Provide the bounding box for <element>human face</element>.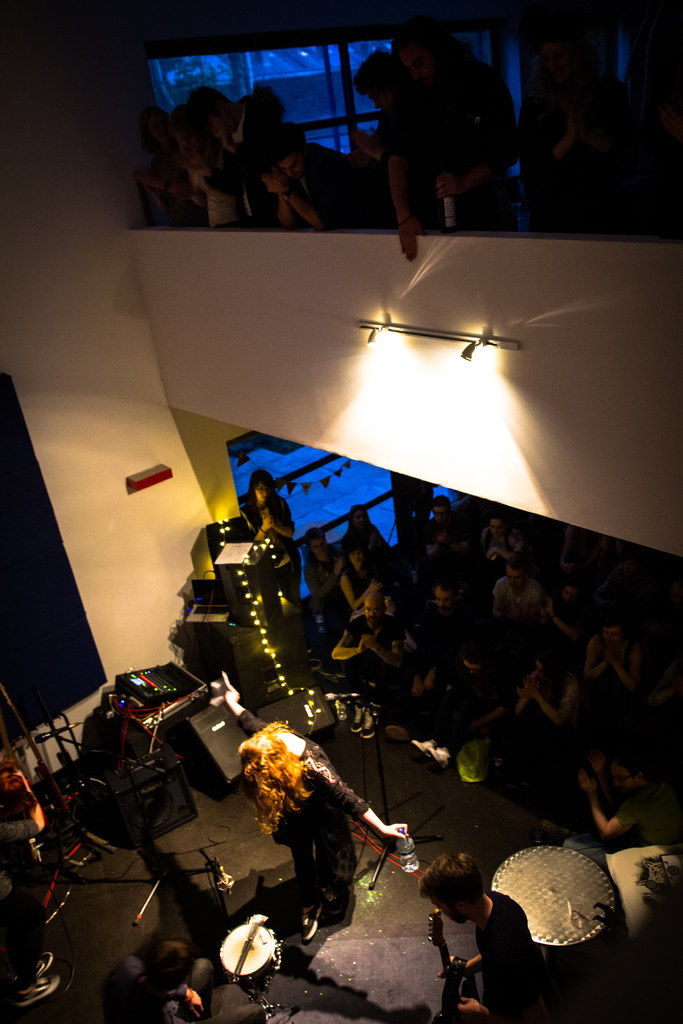
Rect(151, 114, 167, 147).
